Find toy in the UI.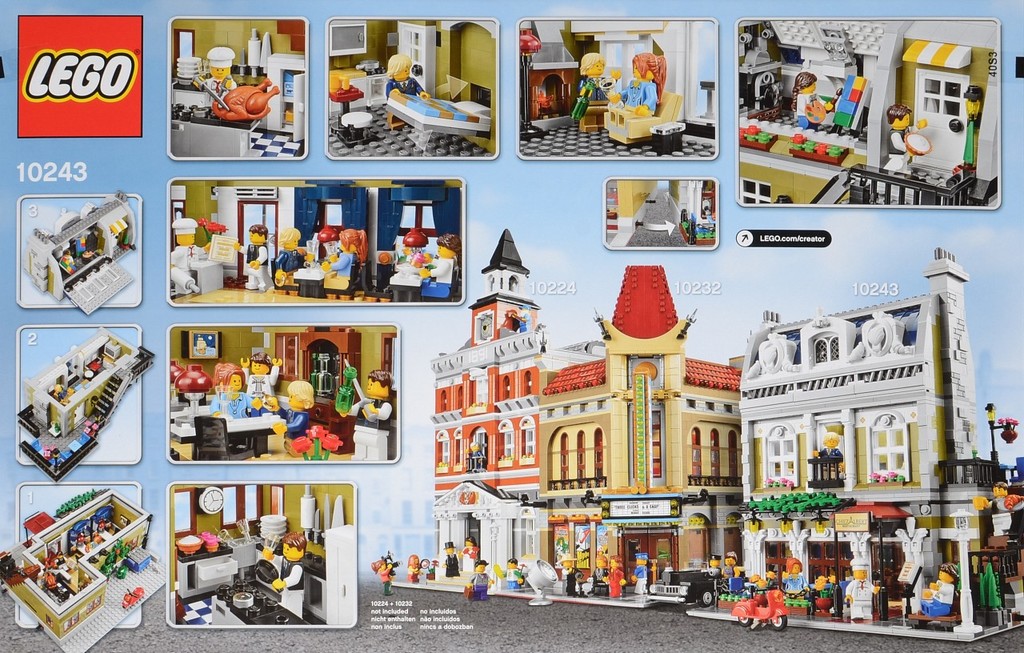
UI element at (218, 351, 254, 420).
